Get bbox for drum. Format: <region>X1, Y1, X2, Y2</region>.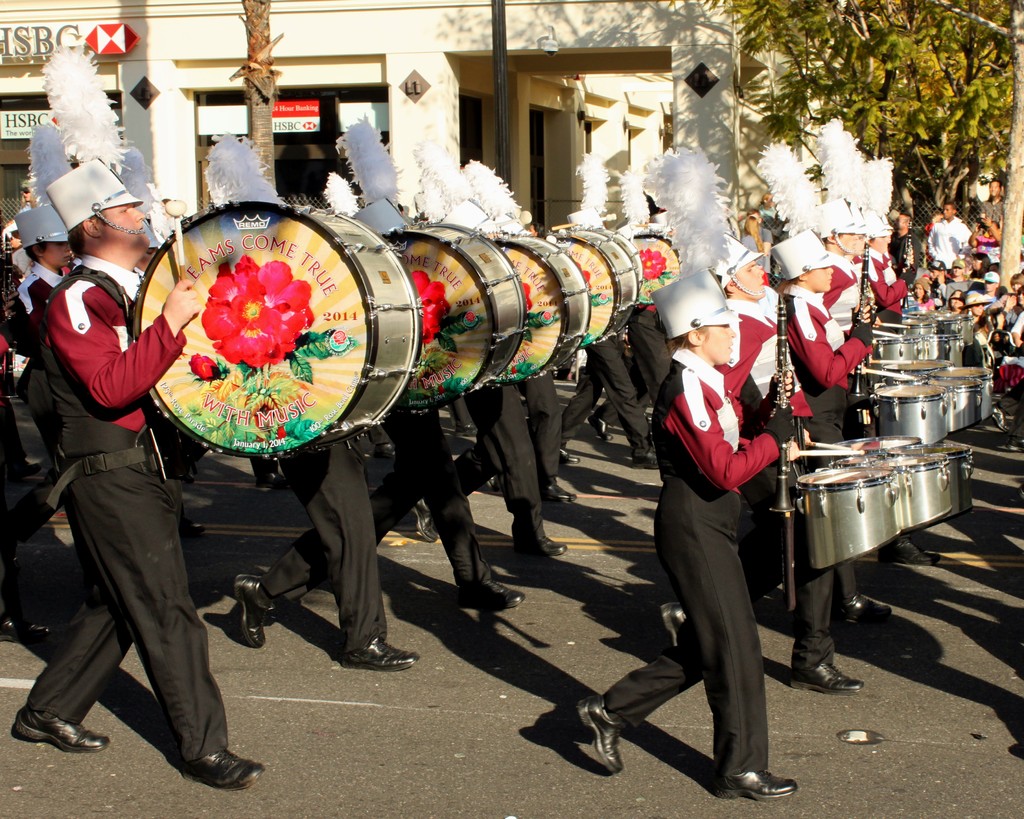
<region>868, 379, 942, 457</region>.
